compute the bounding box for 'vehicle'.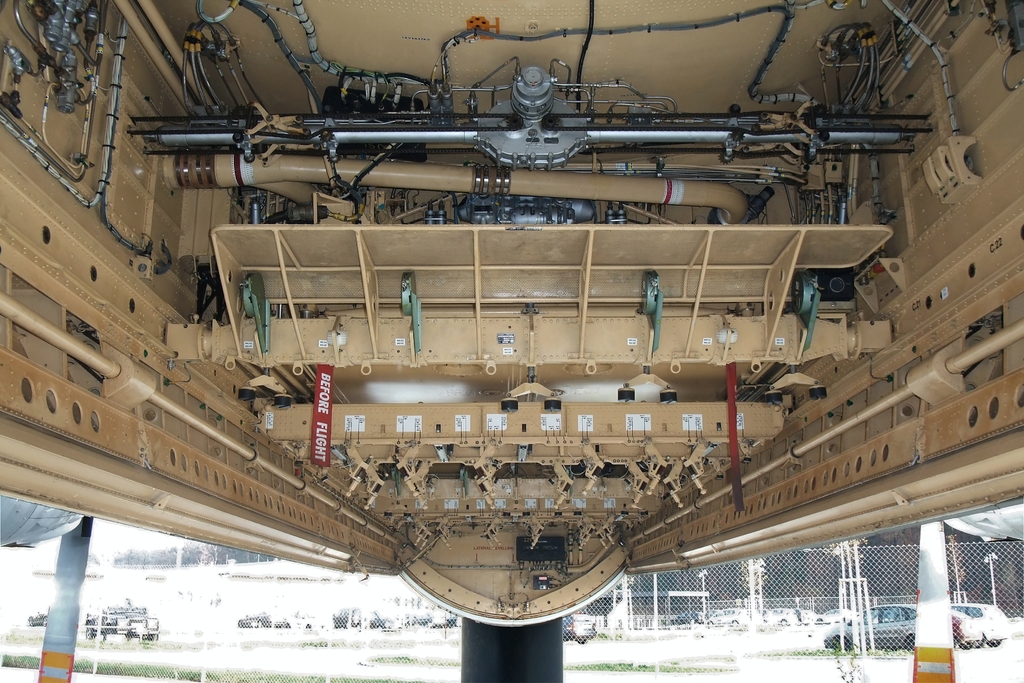
box(0, 0, 1023, 628).
